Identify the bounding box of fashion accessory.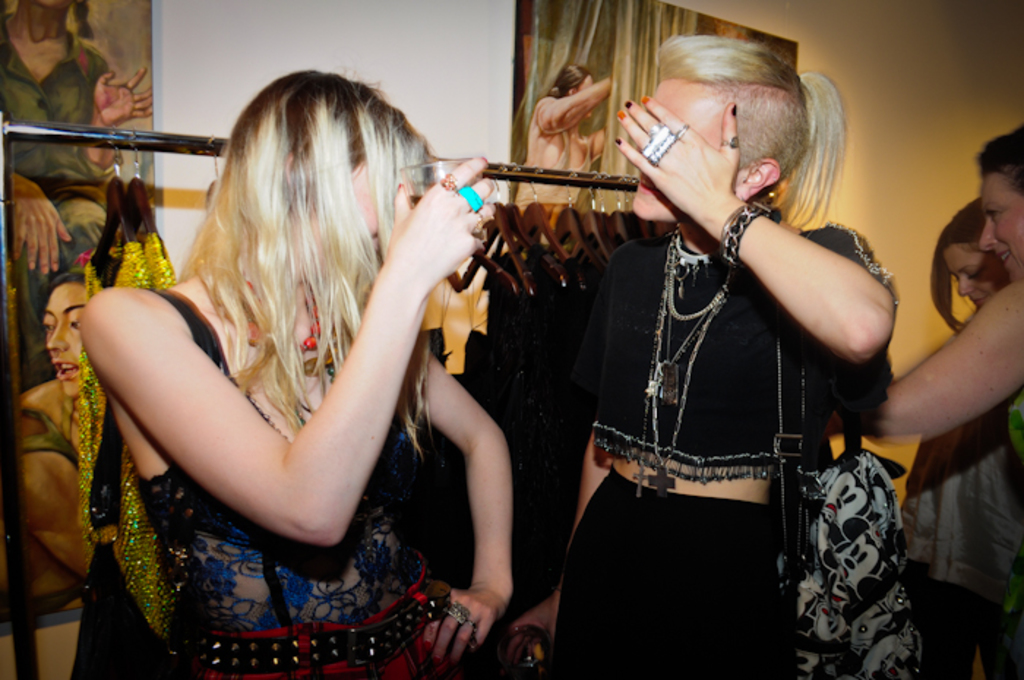
Rect(718, 137, 737, 149).
